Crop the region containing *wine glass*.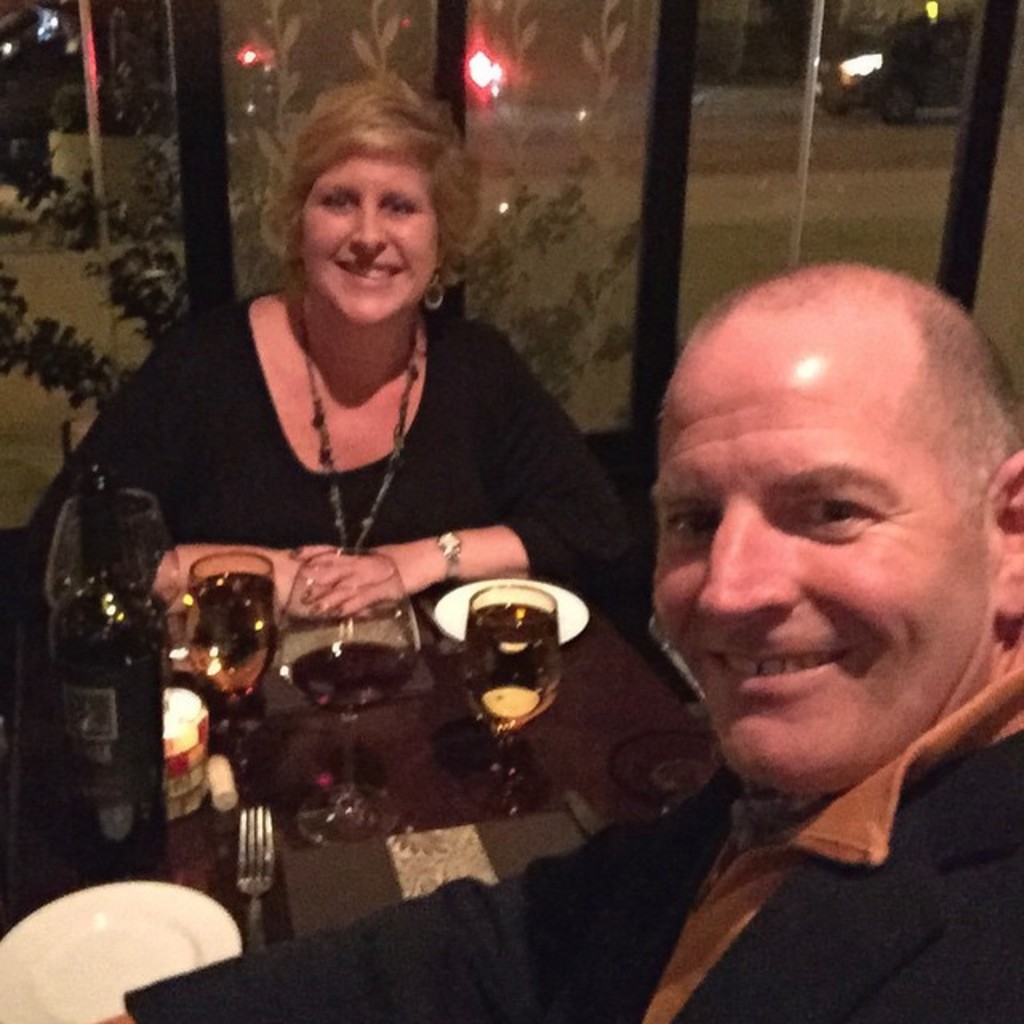
Crop region: x1=467, y1=584, x2=558, y2=810.
